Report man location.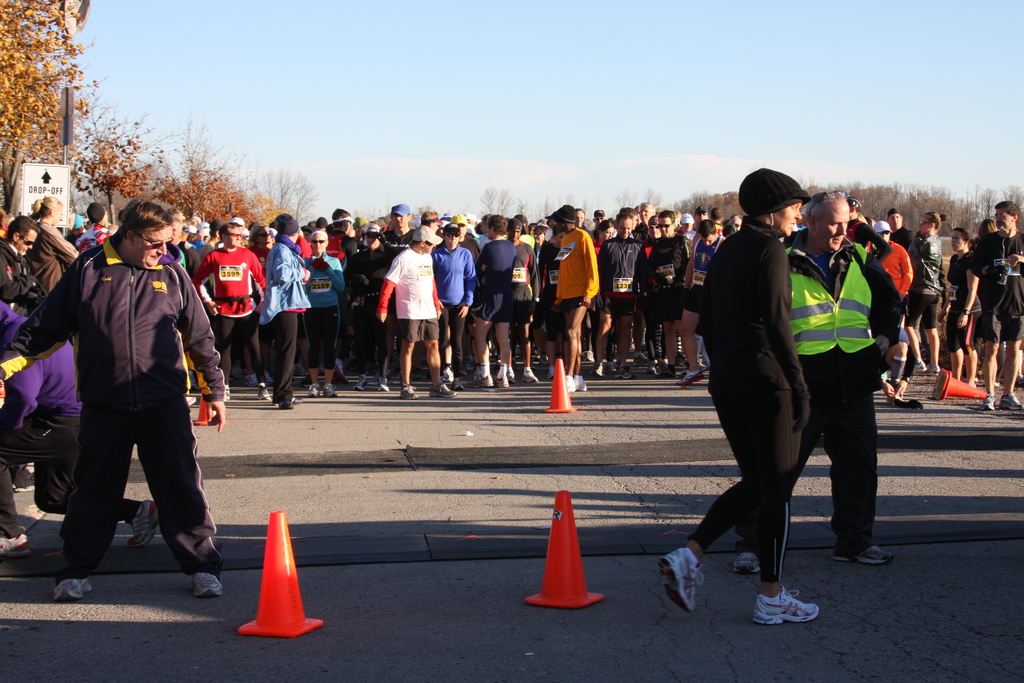
Report: left=636, top=208, right=694, bottom=383.
